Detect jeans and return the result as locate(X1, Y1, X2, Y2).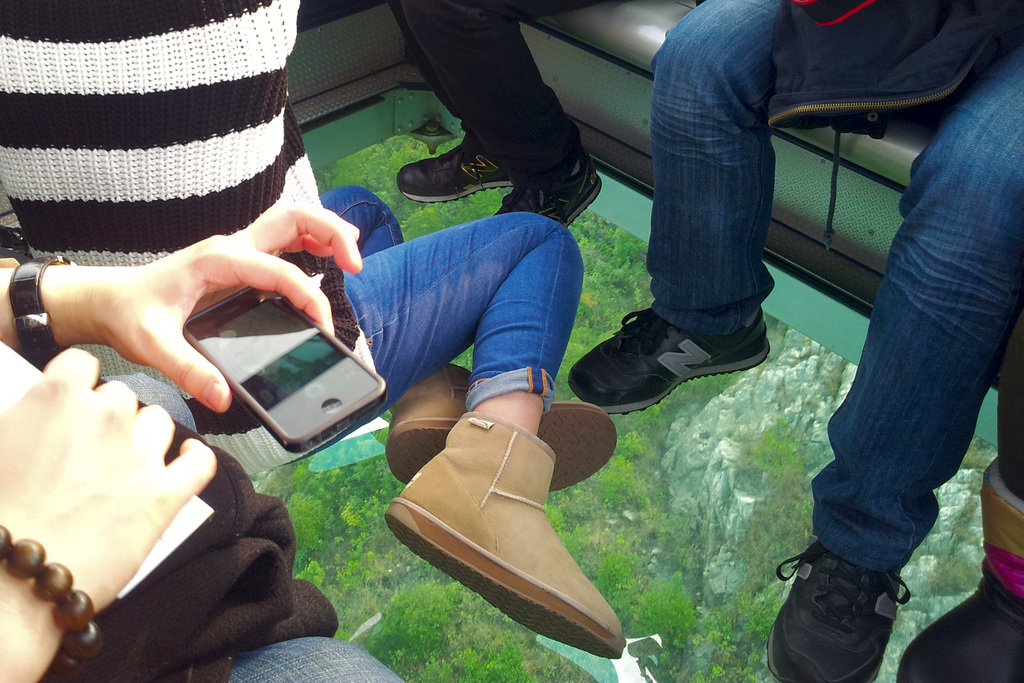
locate(644, 0, 1023, 573).
